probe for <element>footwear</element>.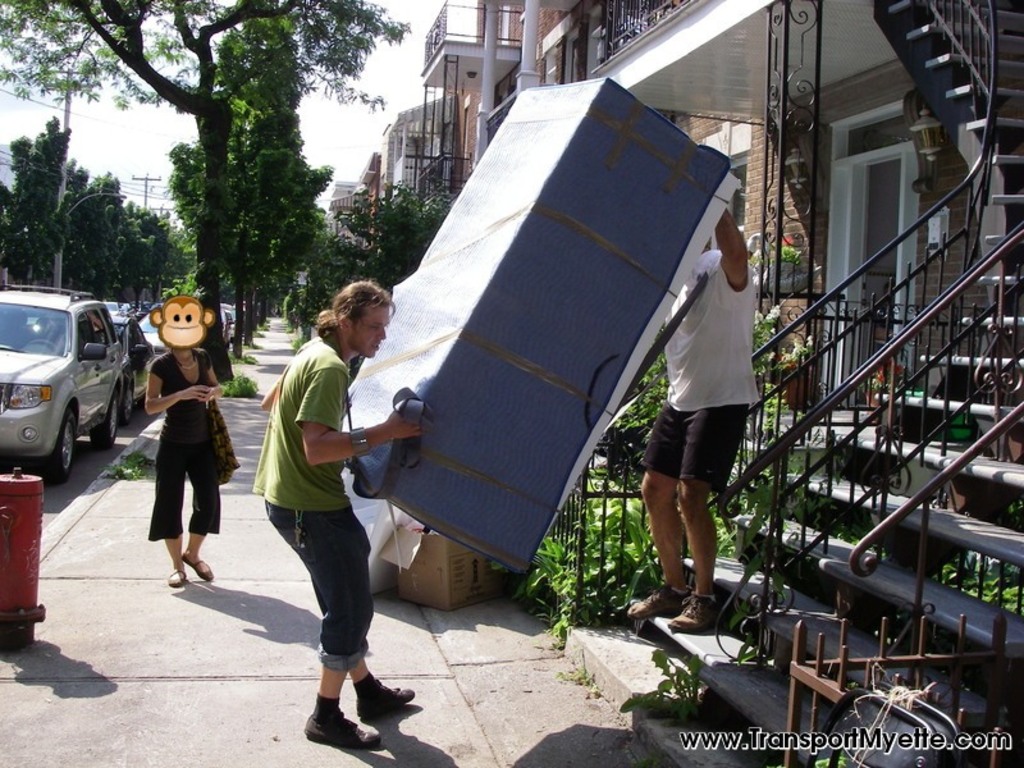
Probe result: left=668, top=594, right=723, bottom=634.
